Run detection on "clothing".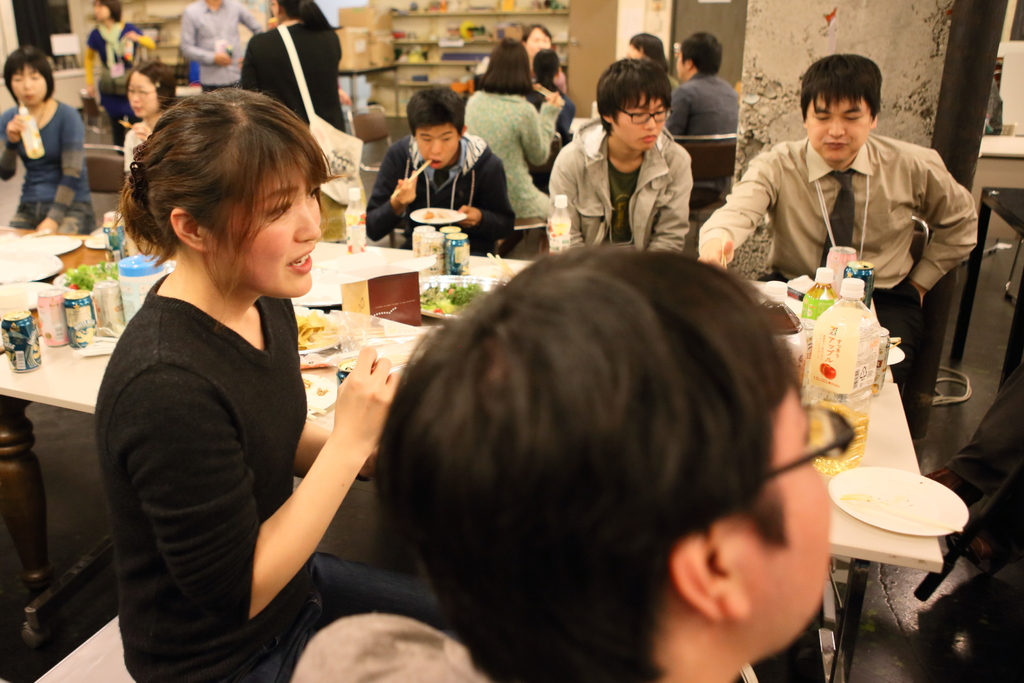
Result: box(650, 65, 740, 190).
